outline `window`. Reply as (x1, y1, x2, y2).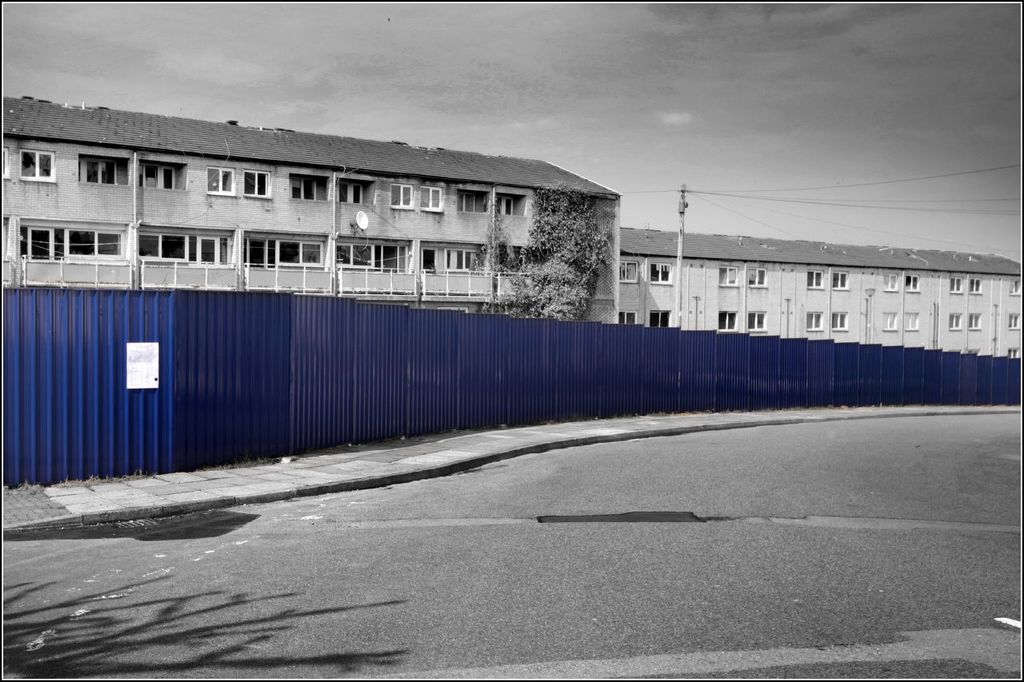
(75, 153, 132, 181).
